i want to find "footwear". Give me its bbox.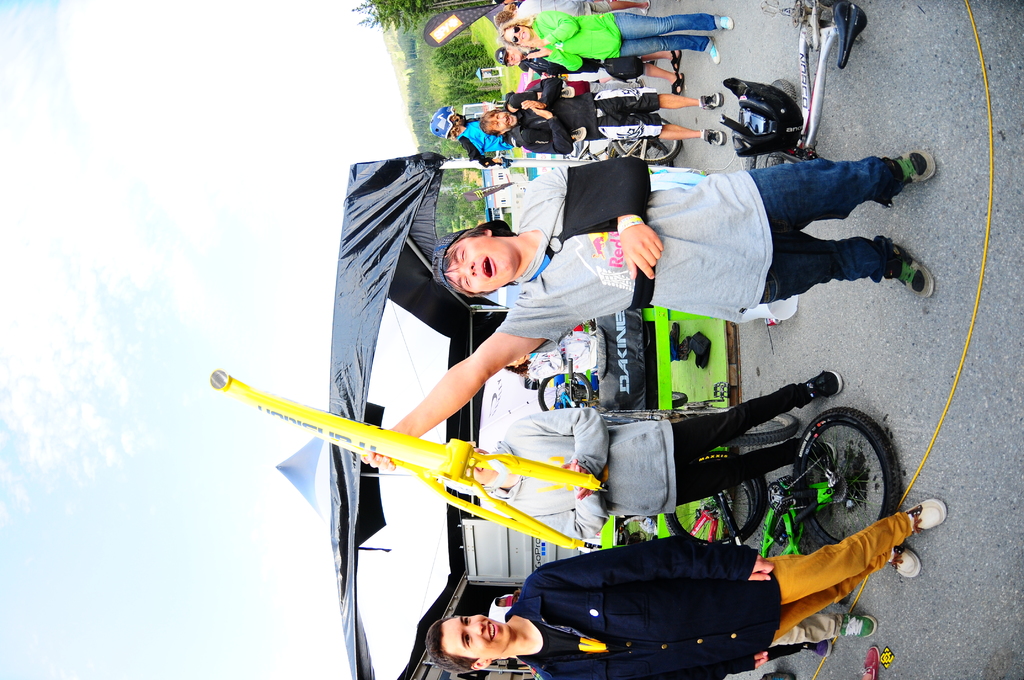
861, 645, 879, 679.
